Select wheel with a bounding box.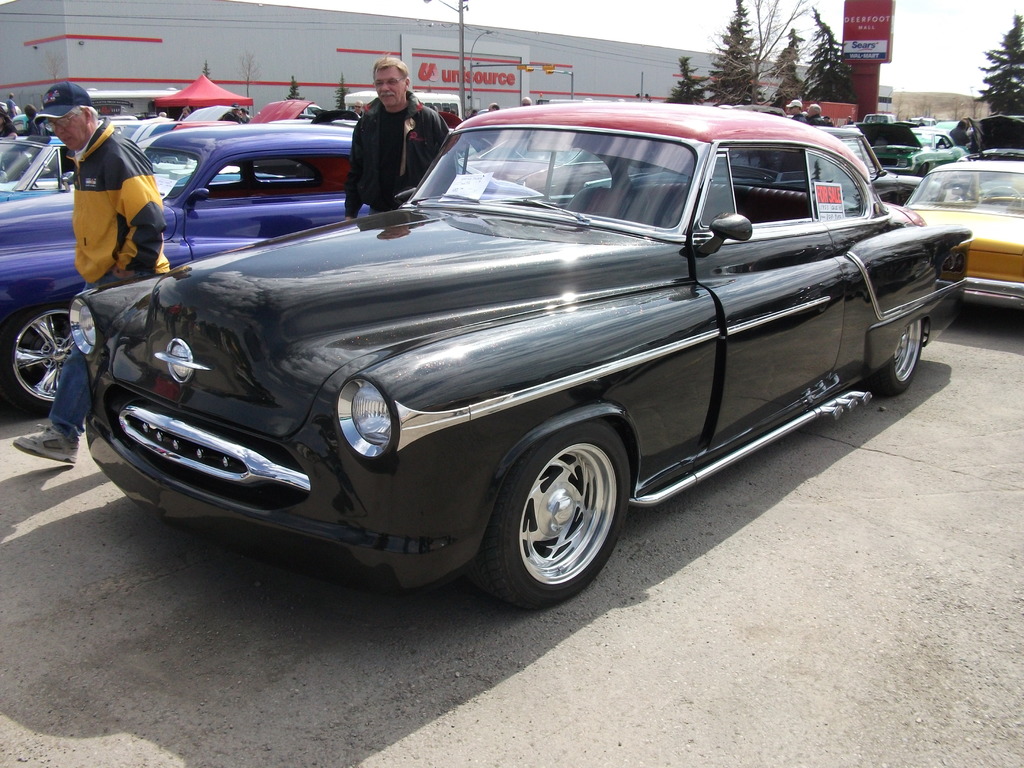
l=867, t=317, r=927, b=396.
